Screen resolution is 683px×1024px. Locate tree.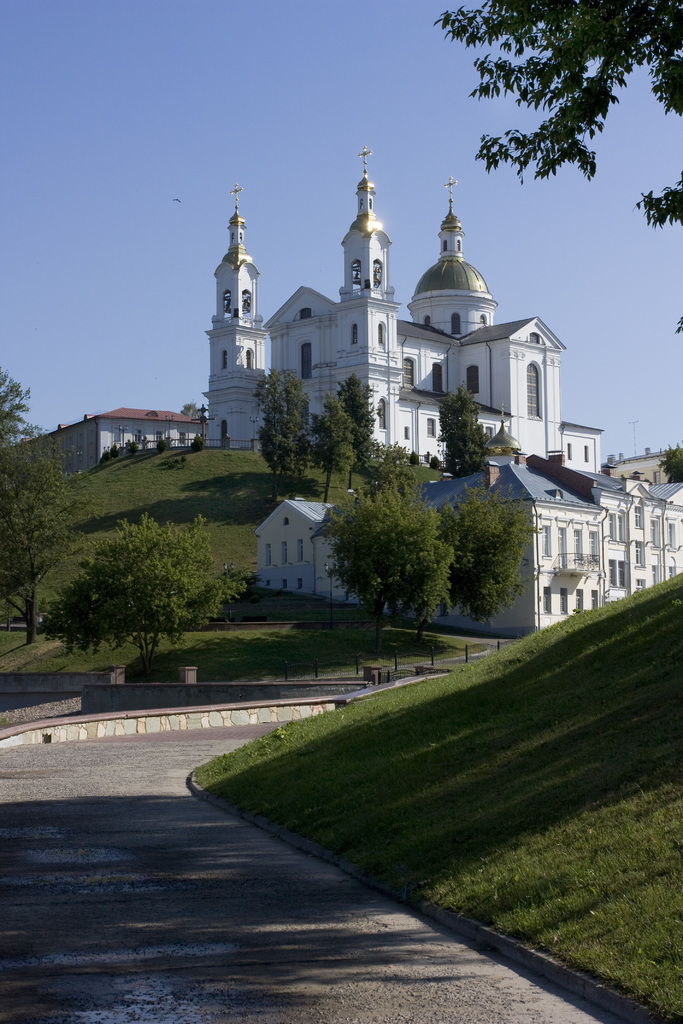
(74,509,227,659).
